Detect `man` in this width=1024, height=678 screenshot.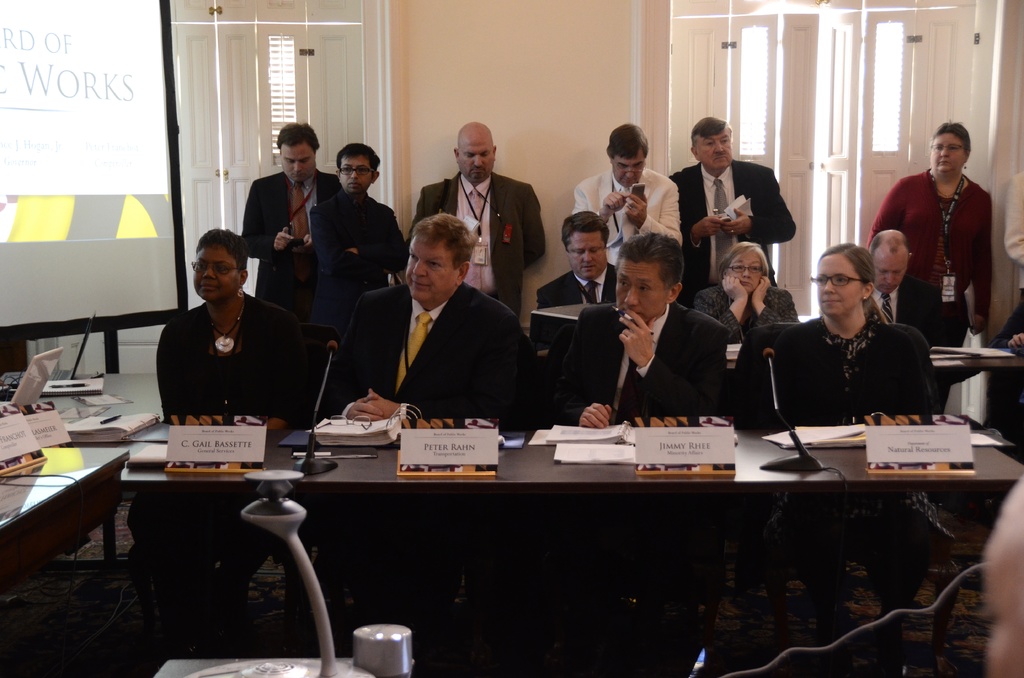
Detection: BBox(668, 113, 797, 305).
